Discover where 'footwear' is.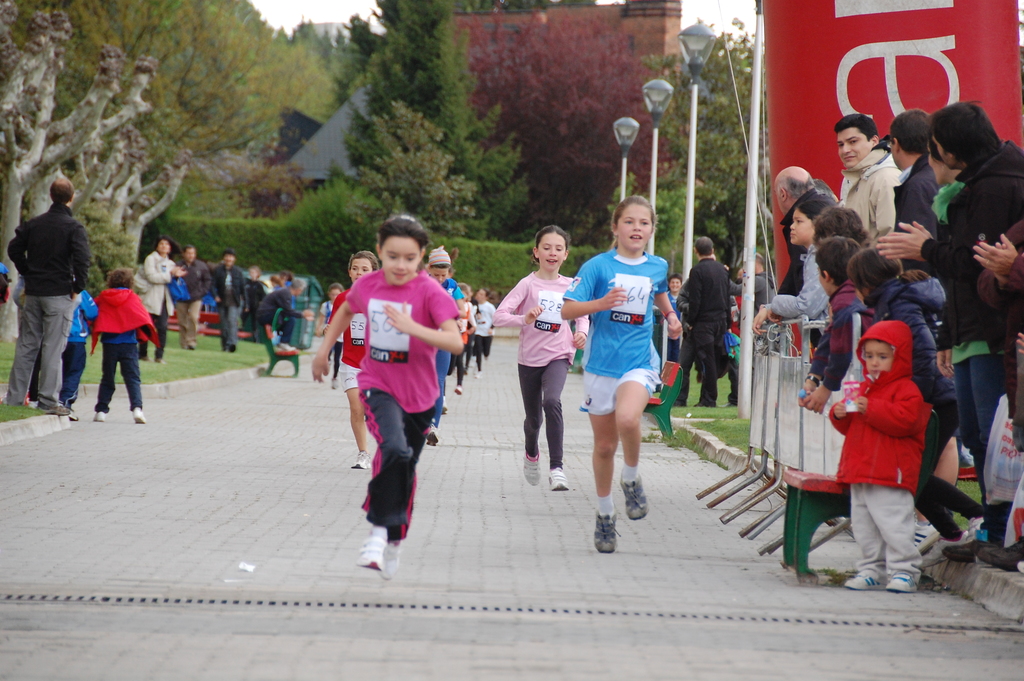
Discovered at [692,397,716,407].
